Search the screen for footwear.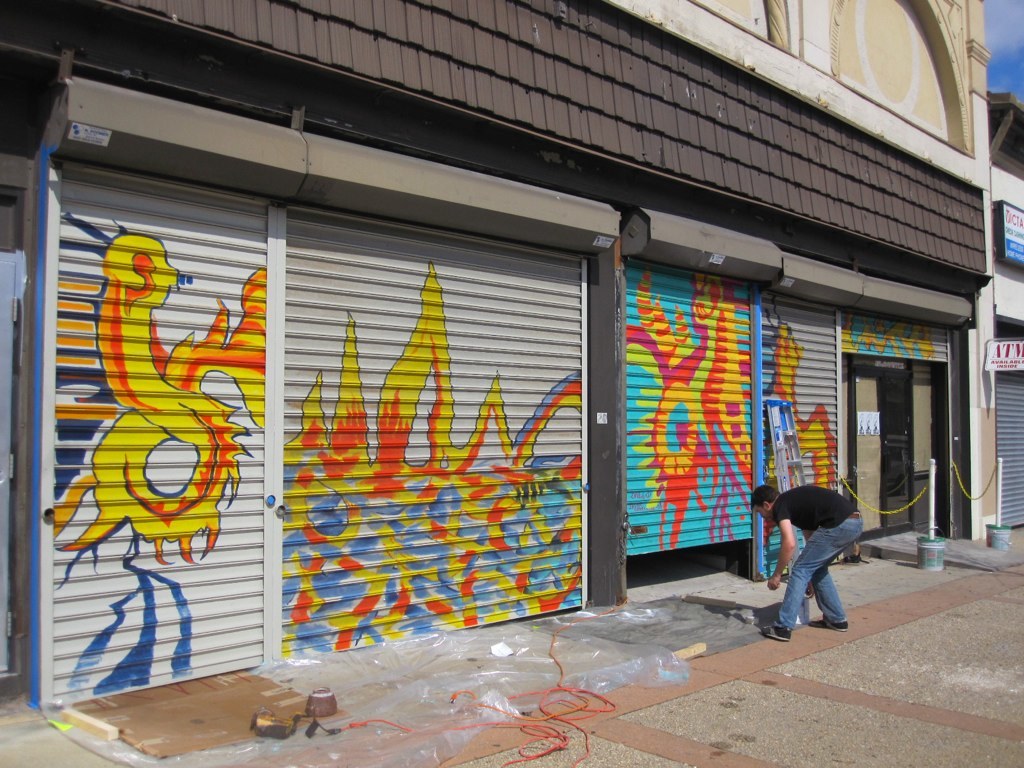
Found at Rect(820, 617, 851, 632).
